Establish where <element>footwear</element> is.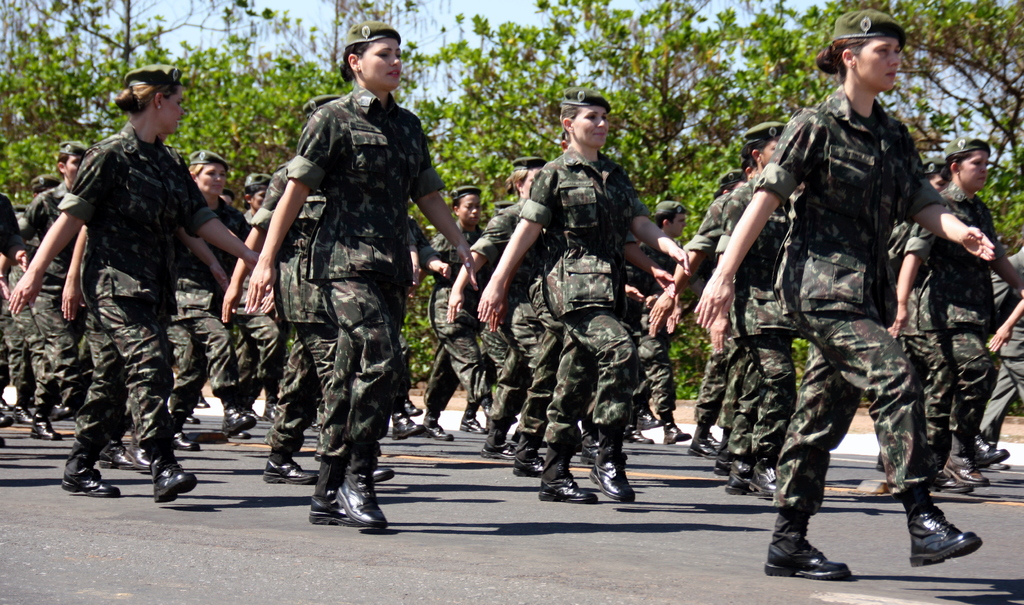
Established at bbox=[388, 412, 426, 437].
